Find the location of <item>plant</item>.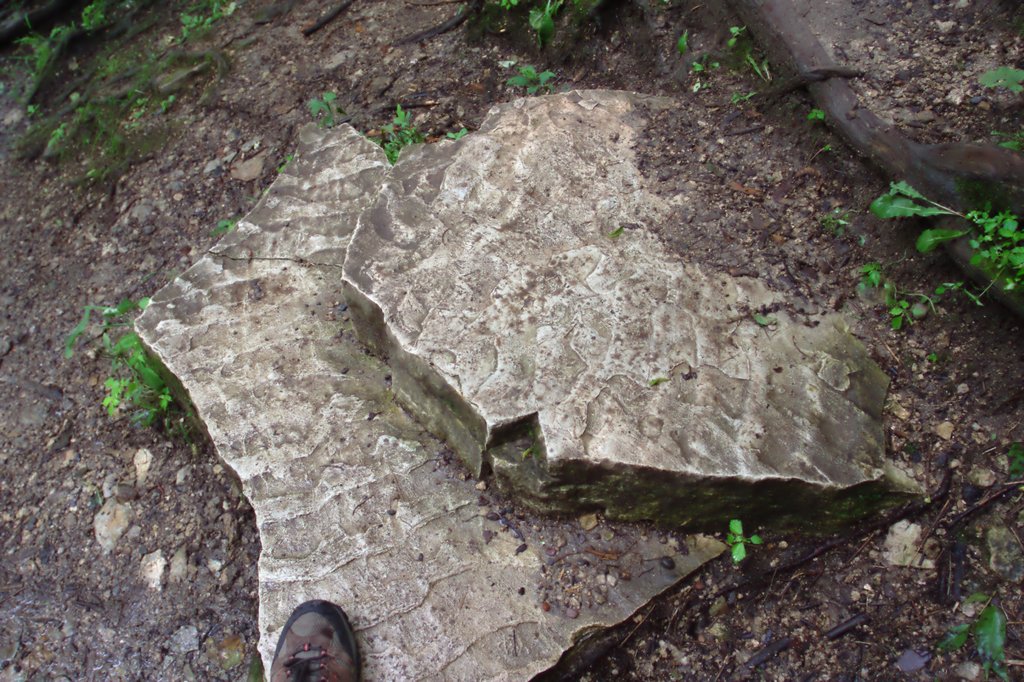
Location: l=53, t=283, r=196, b=444.
